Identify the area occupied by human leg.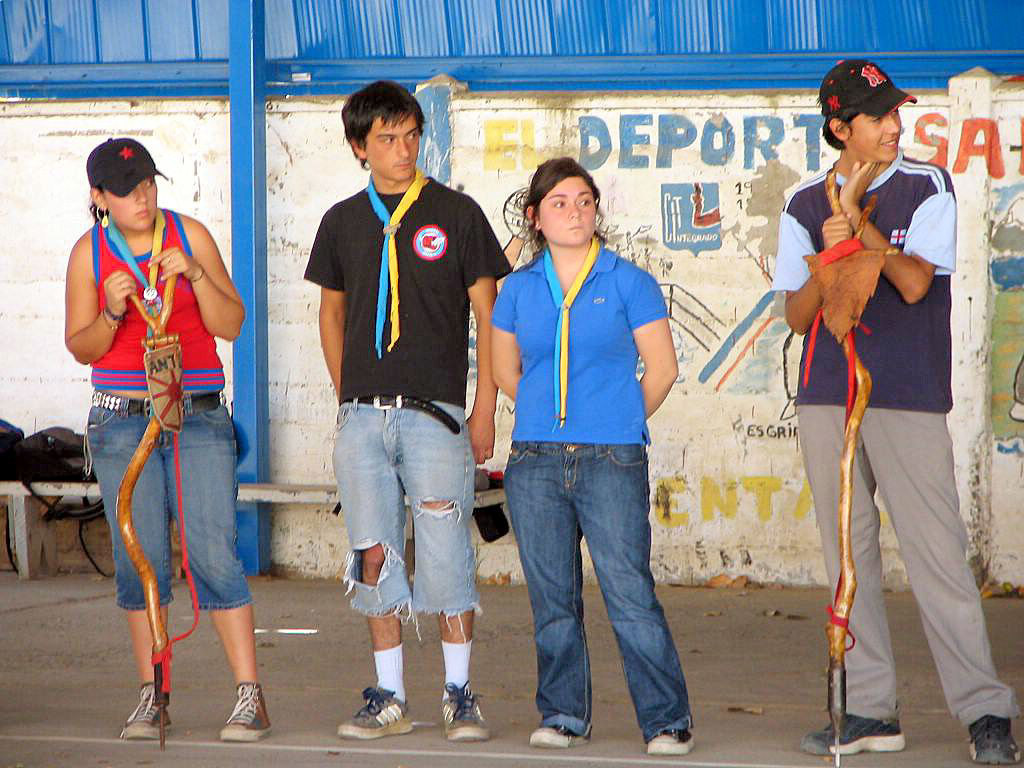
Area: 95, 399, 164, 740.
